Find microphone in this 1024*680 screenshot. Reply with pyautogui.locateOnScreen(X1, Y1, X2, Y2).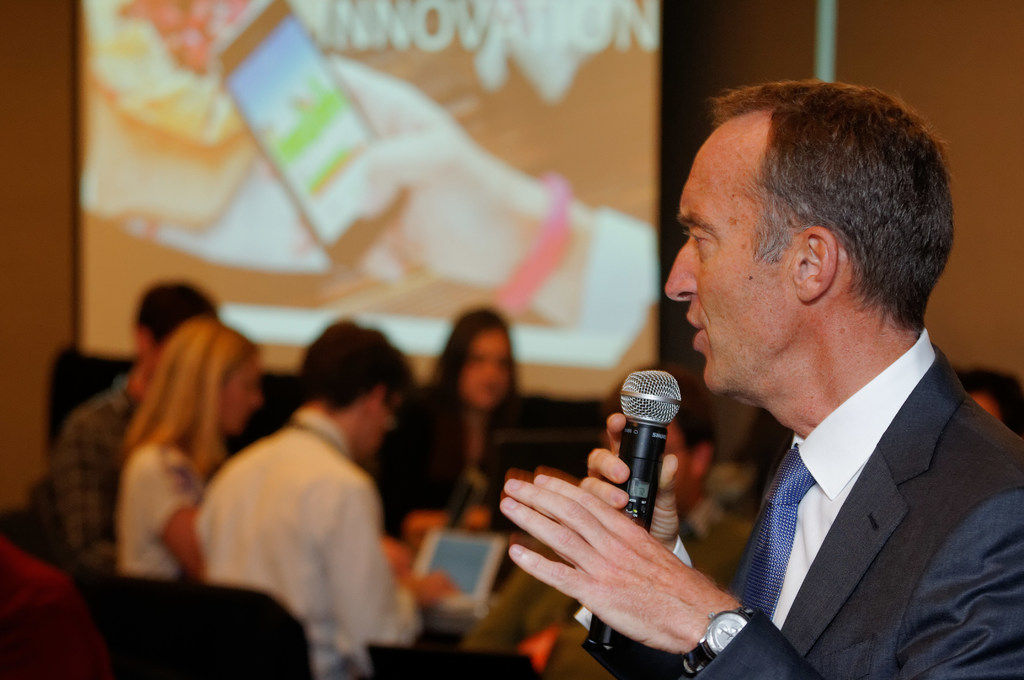
pyautogui.locateOnScreen(609, 371, 709, 539).
